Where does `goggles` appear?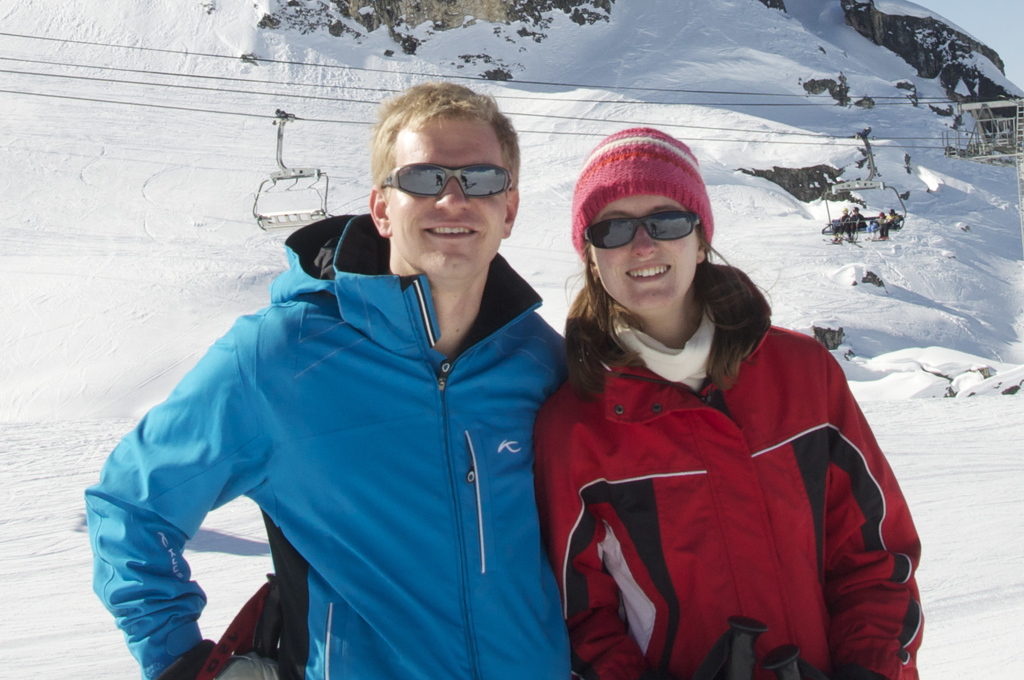
Appears at bbox(586, 201, 720, 255).
